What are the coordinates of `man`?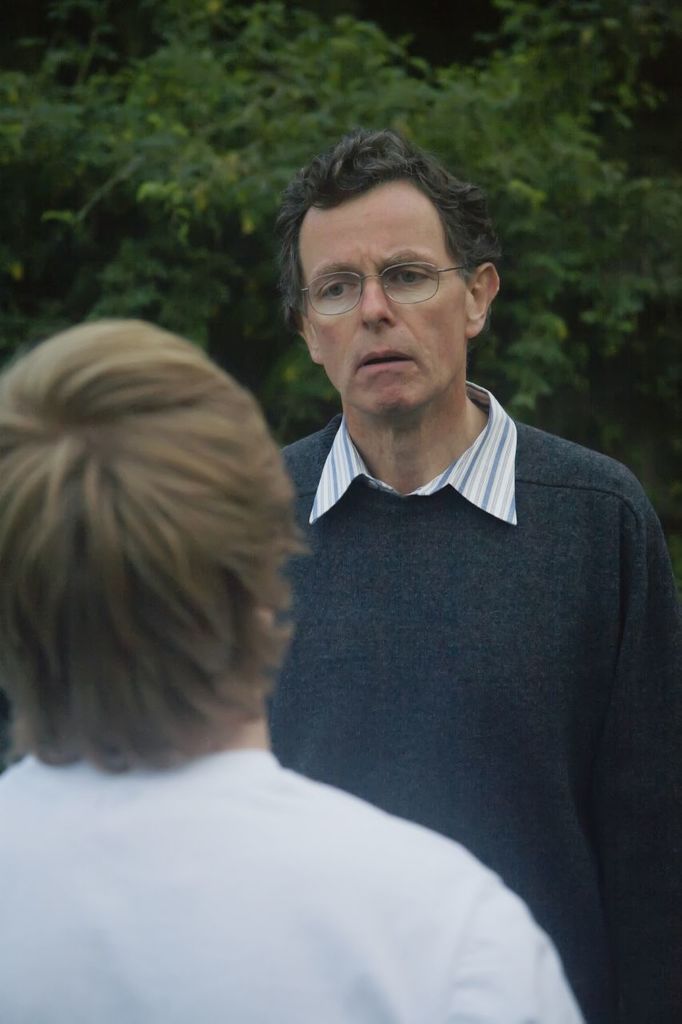
locate(0, 314, 584, 1023).
